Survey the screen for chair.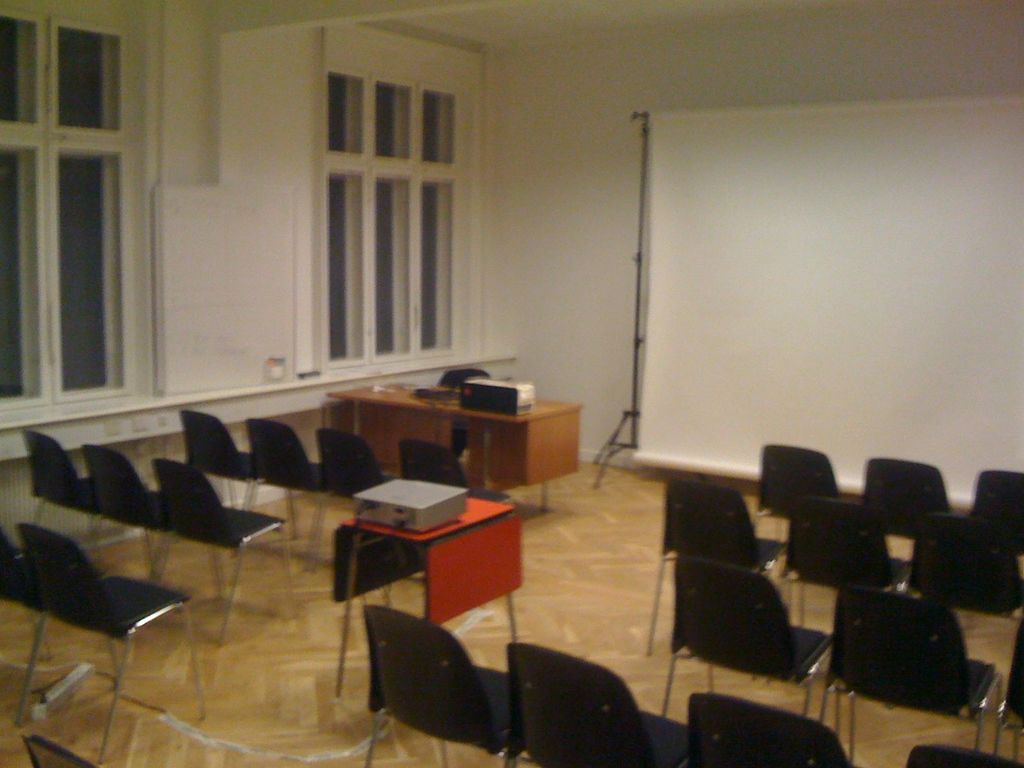
Survey found: {"left": 504, "top": 639, "right": 701, "bottom": 767}.
